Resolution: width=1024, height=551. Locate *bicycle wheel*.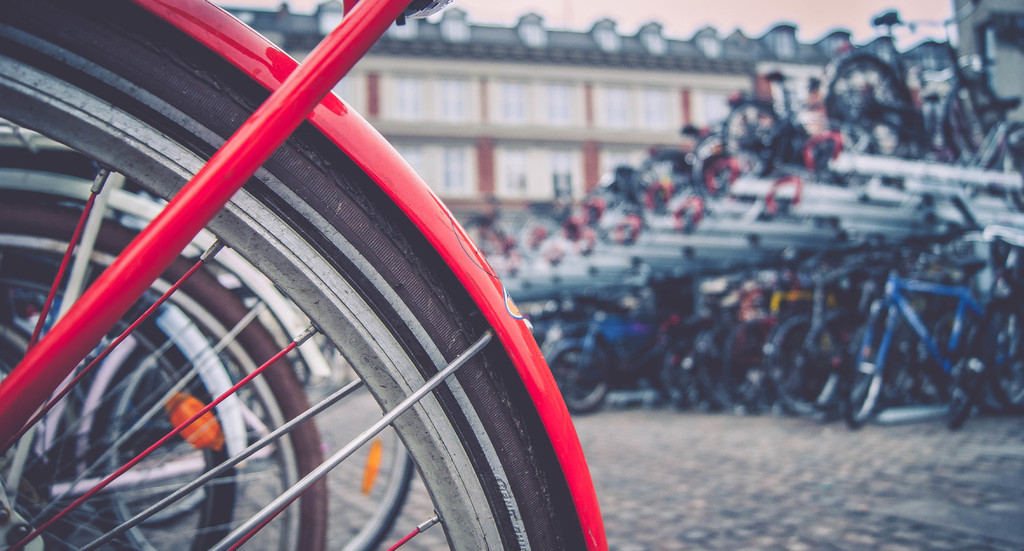
left=0, top=254, right=236, bottom=550.
